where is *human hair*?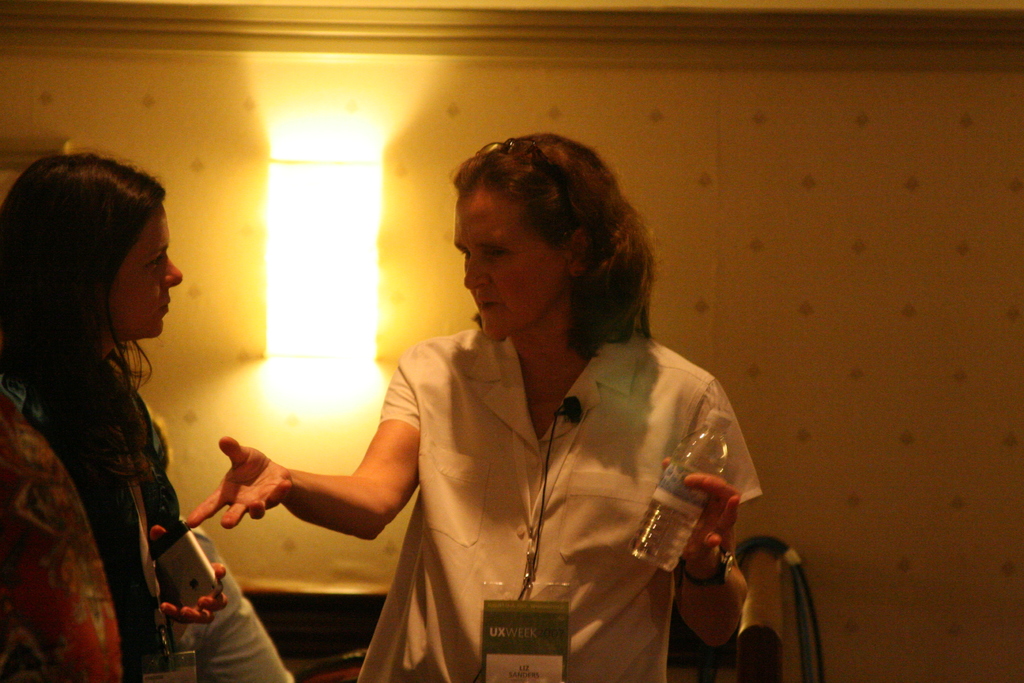
Rect(3, 154, 173, 502).
